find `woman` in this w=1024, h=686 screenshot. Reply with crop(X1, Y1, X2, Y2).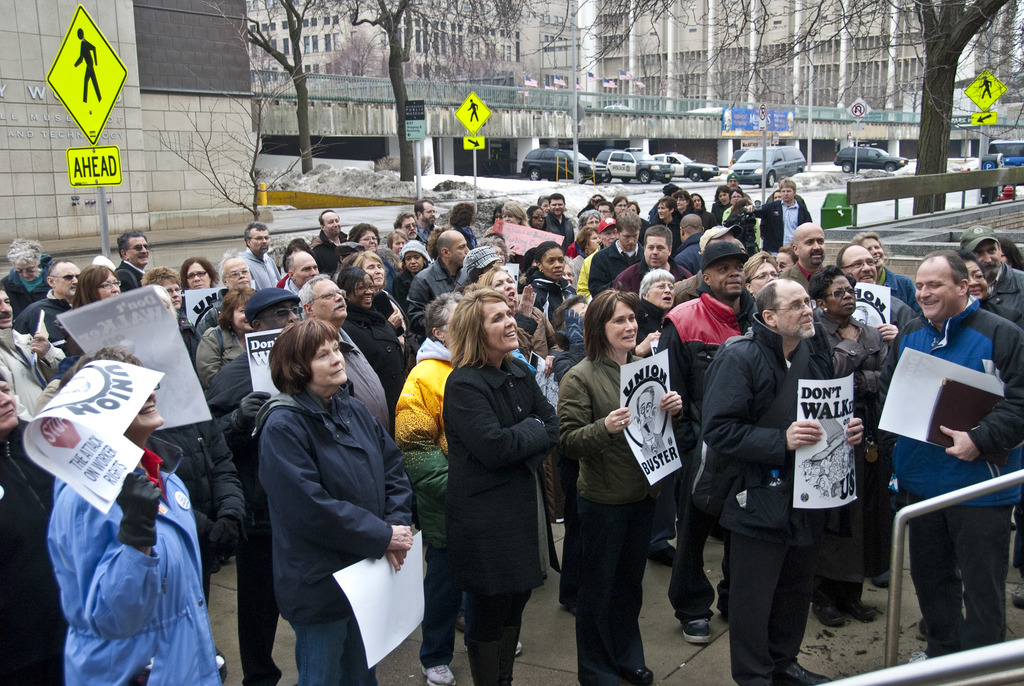
crop(741, 249, 778, 306).
